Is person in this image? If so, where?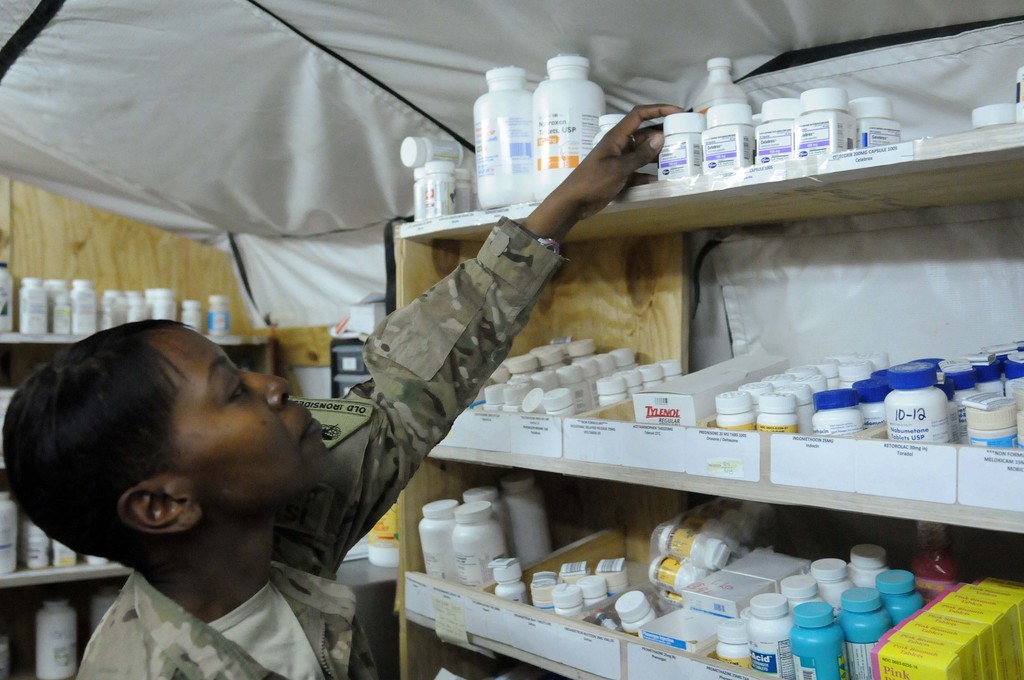
Yes, at {"left": 0, "top": 96, "right": 691, "bottom": 679}.
